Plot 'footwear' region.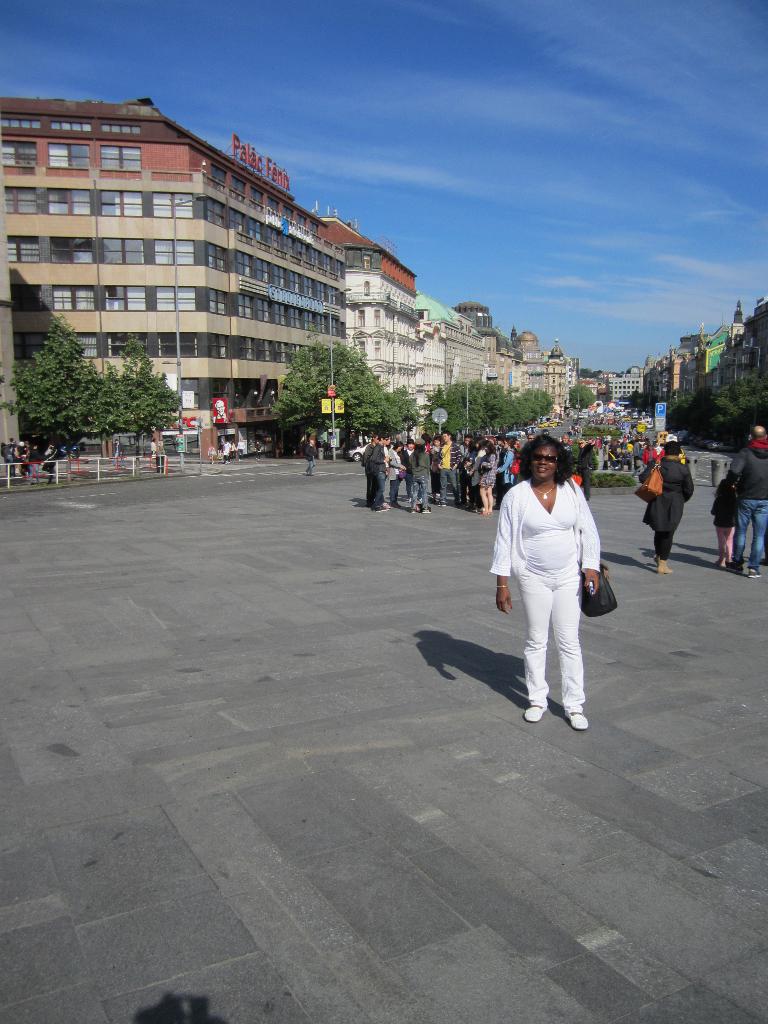
Plotted at {"left": 653, "top": 554, "right": 672, "bottom": 573}.
